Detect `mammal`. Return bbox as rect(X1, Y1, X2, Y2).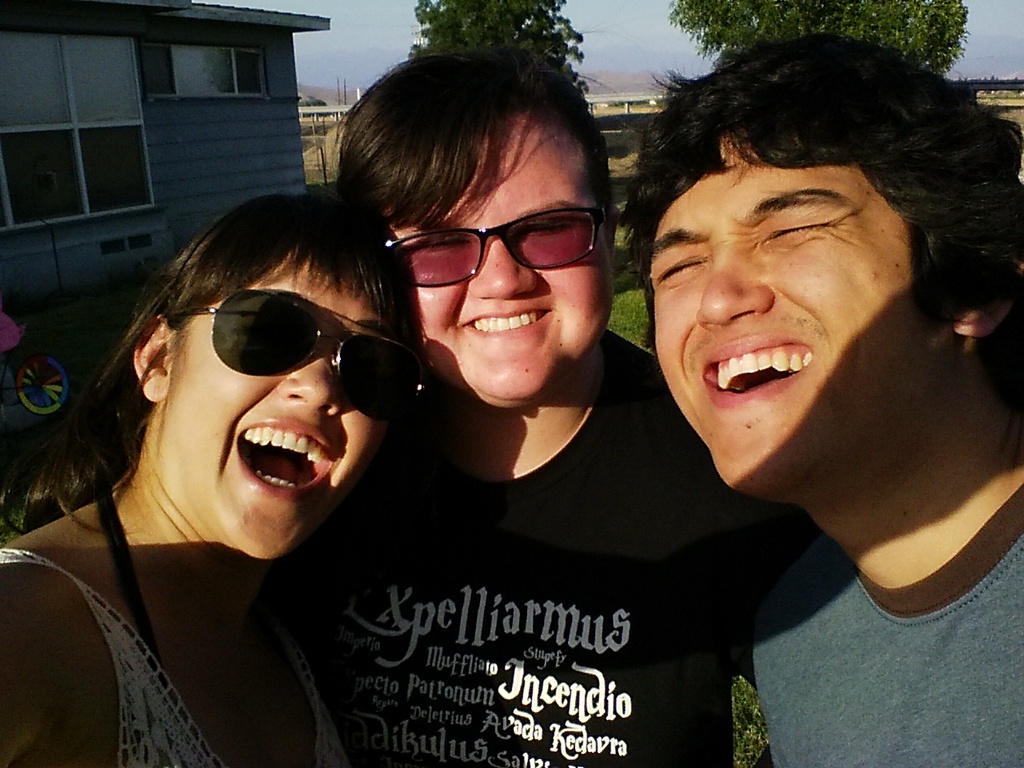
rect(626, 42, 1023, 764).
